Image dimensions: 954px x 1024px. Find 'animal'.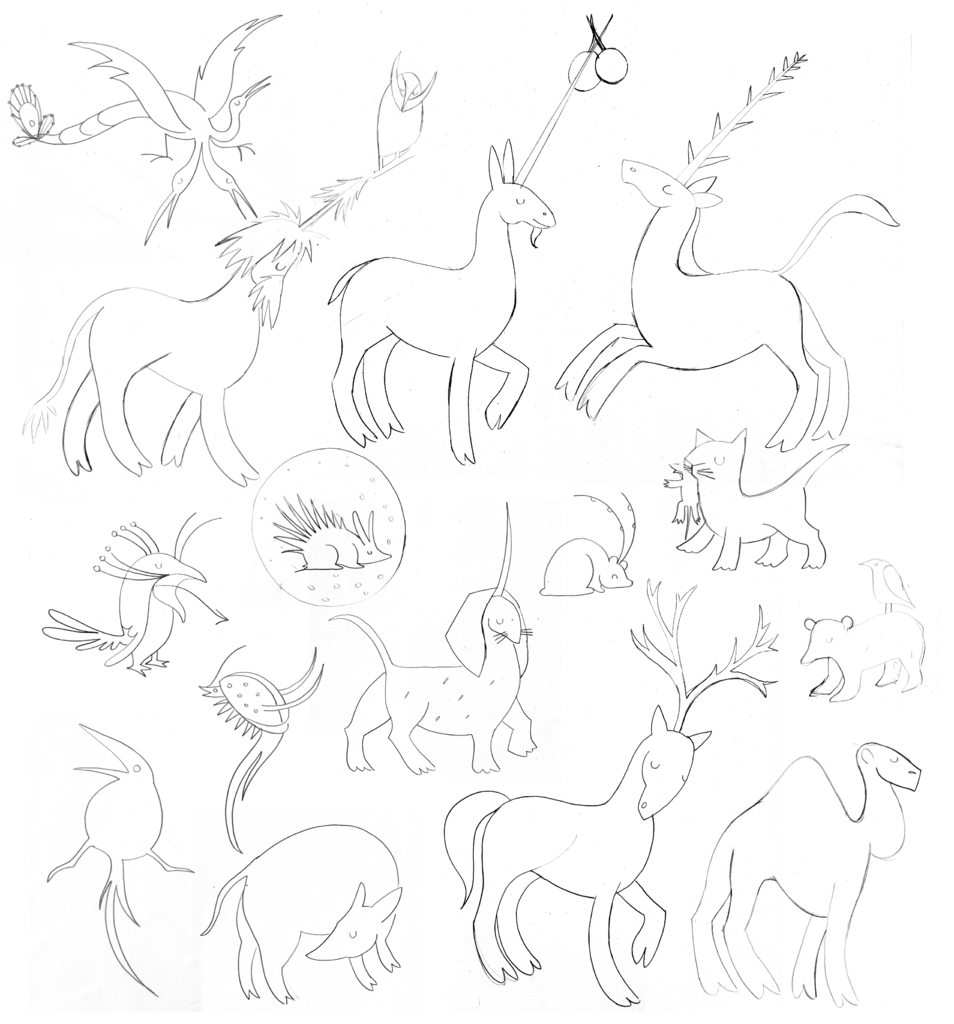
<bbox>438, 576, 779, 1006</bbox>.
